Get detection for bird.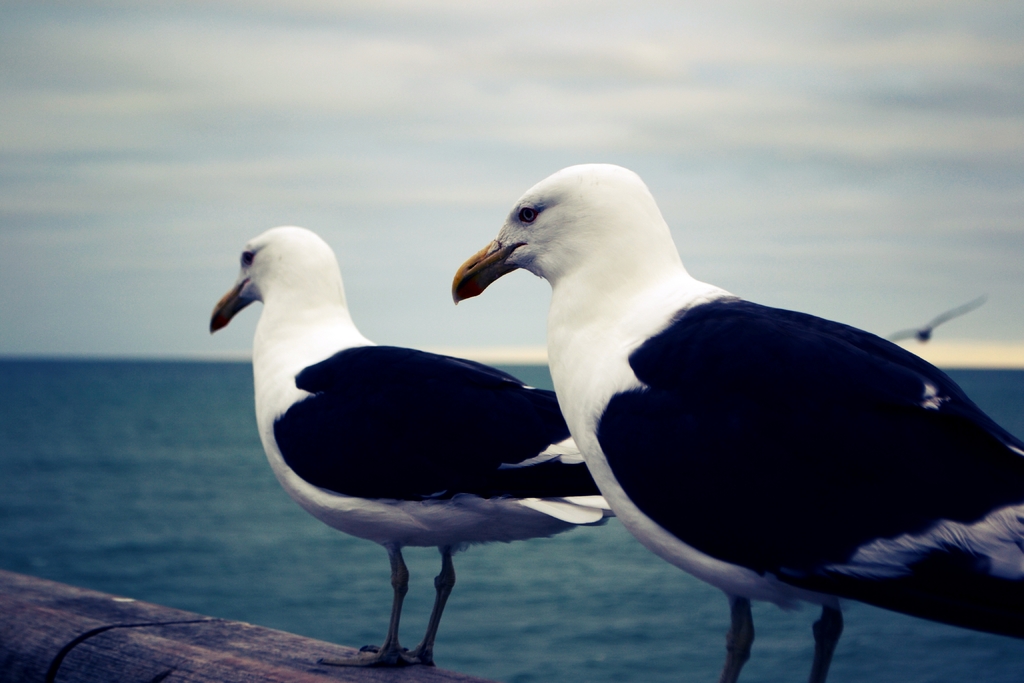
Detection: [204,226,610,667].
